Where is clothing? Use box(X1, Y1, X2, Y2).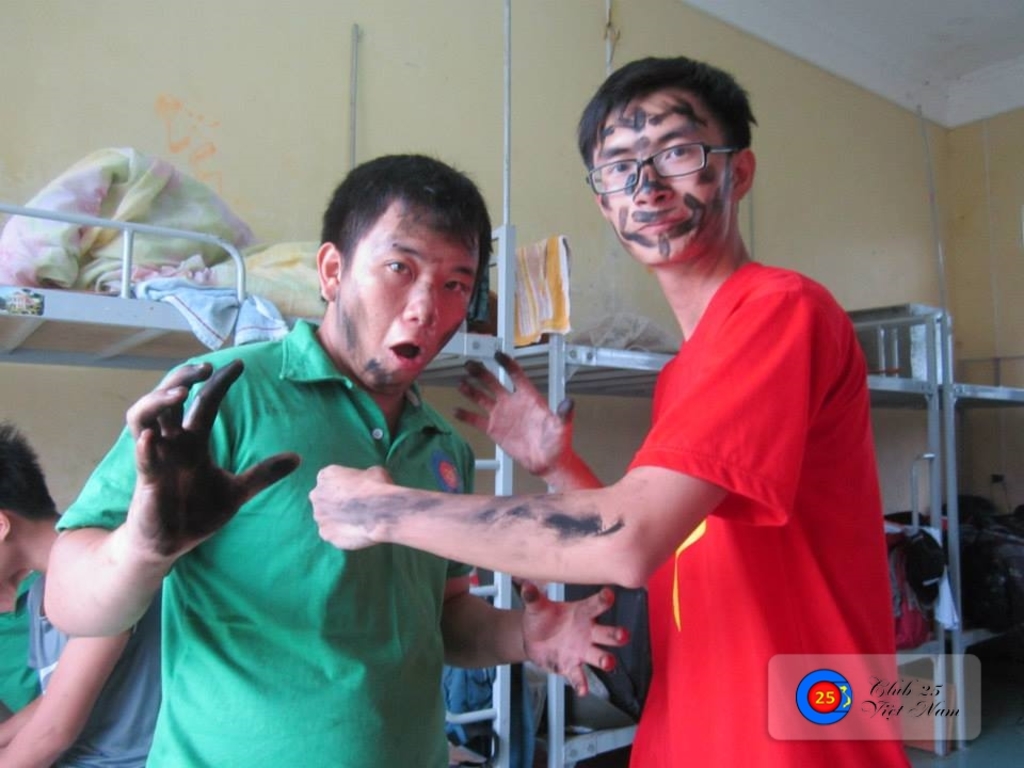
box(43, 319, 489, 766).
